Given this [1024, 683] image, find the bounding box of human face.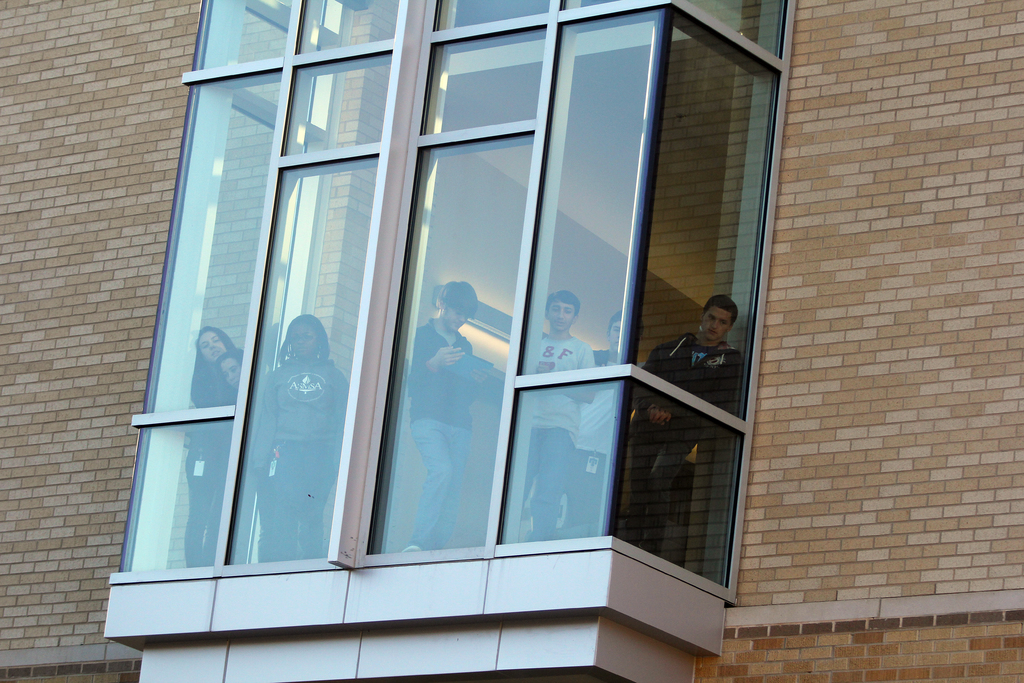
(228,352,243,388).
